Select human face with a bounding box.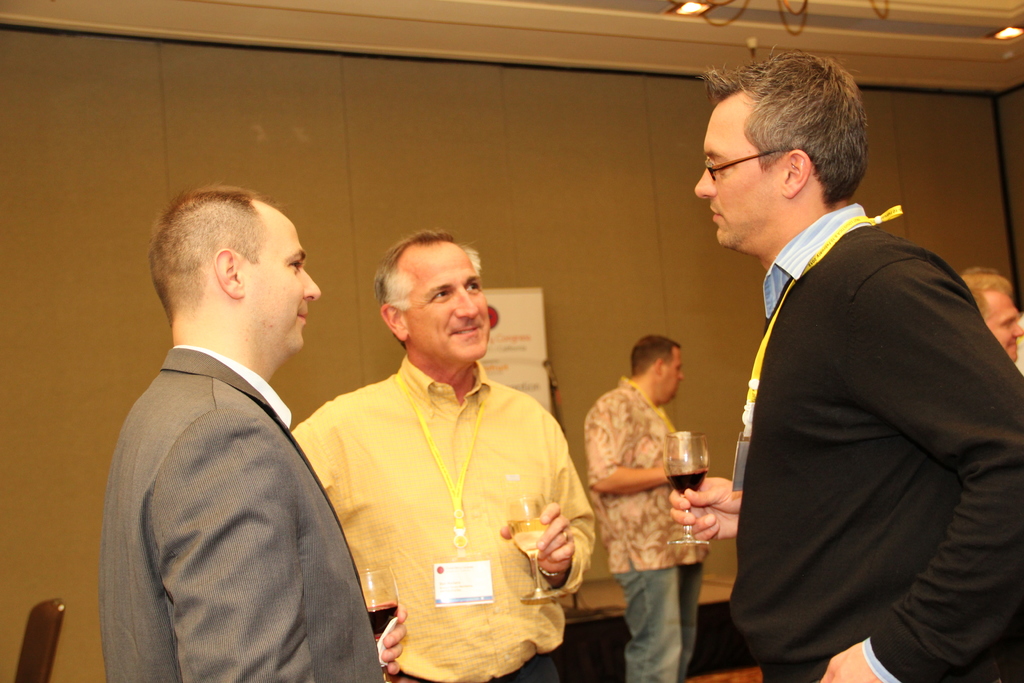
l=694, t=110, r=774, b=249.
